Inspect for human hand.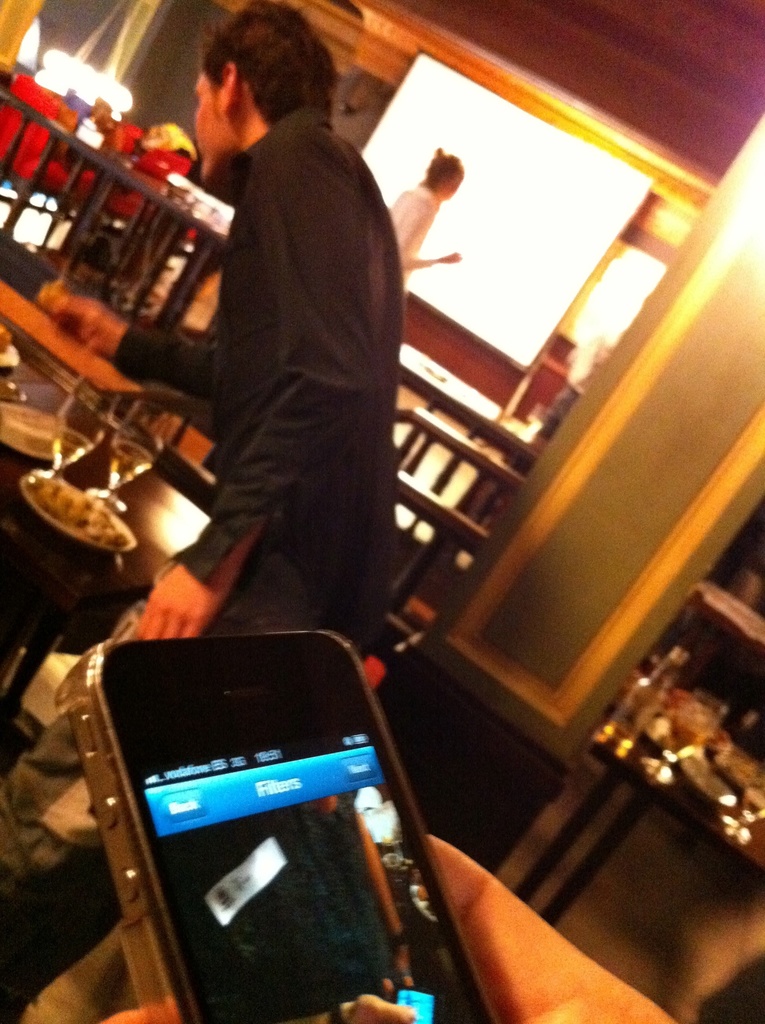
Inspection: 443:252:462:262.
